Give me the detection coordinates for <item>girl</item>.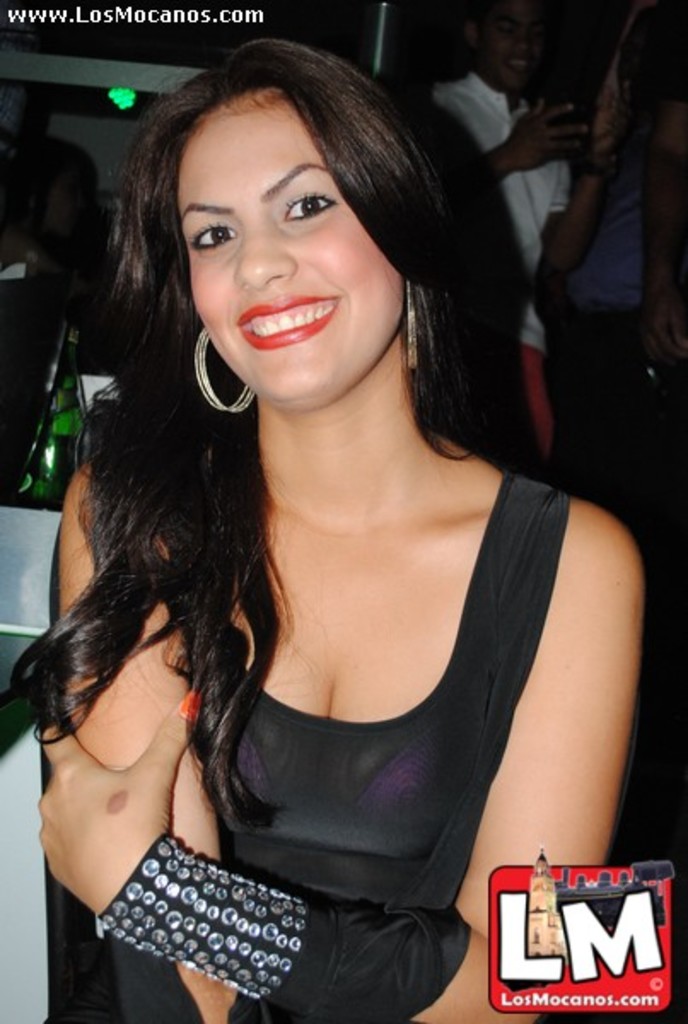
bbox=(0, 39, 644, 1021).
